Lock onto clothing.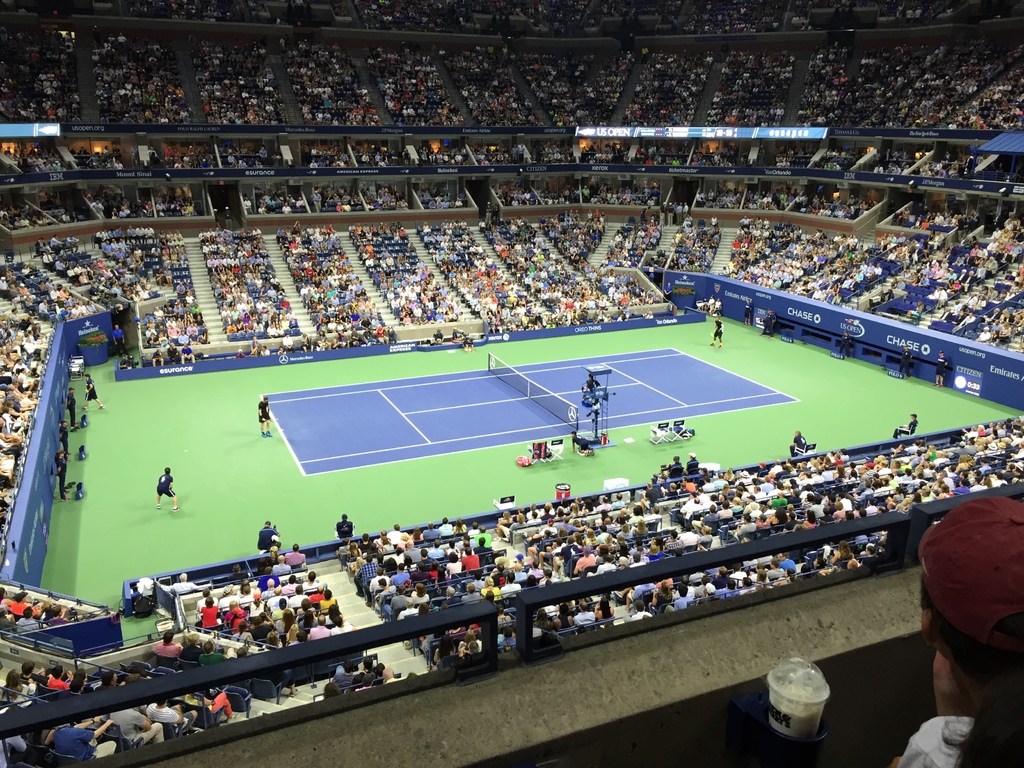
Locked: l=60, t=425, r=71, b=450.
